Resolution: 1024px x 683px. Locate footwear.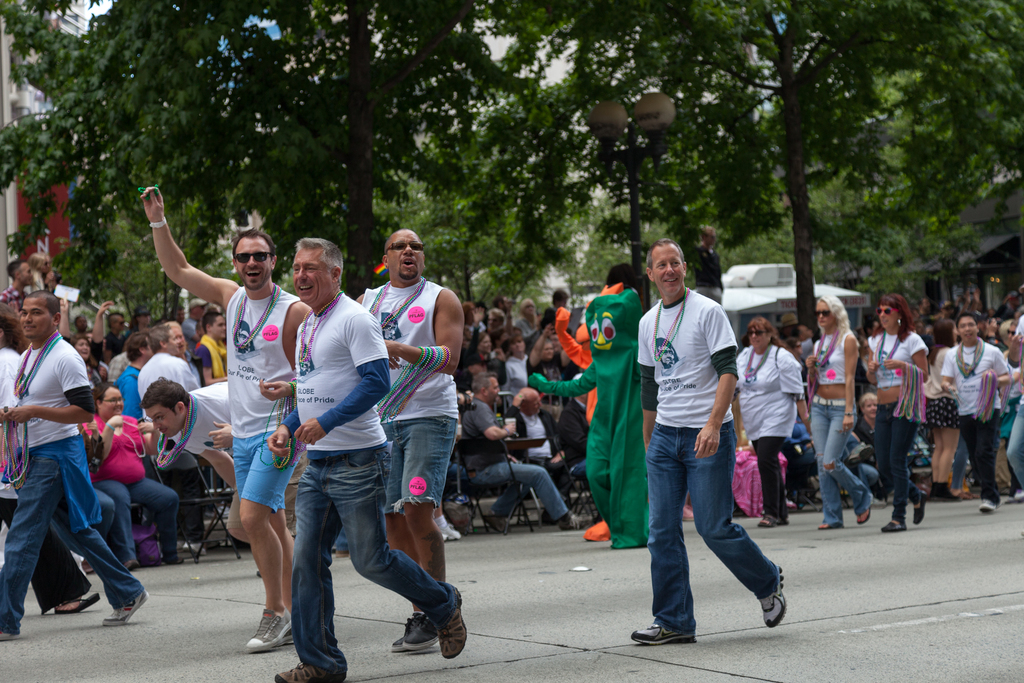
x1=101 y1=587 x2=151 y2=624.
